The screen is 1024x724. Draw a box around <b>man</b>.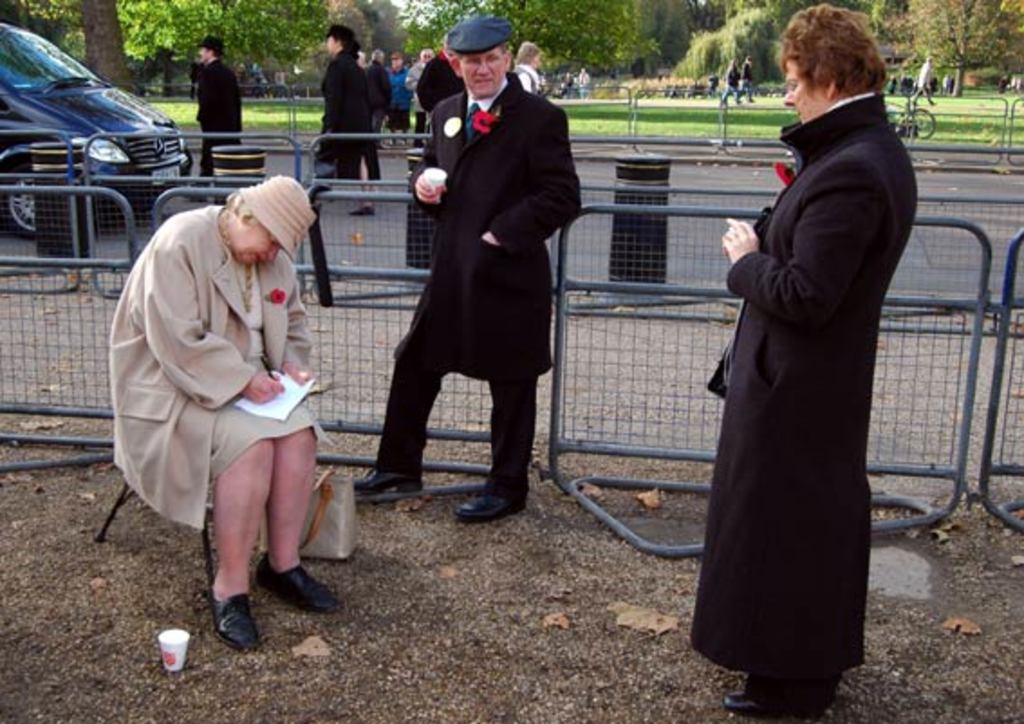
box=[191, 34, 242, 206].
